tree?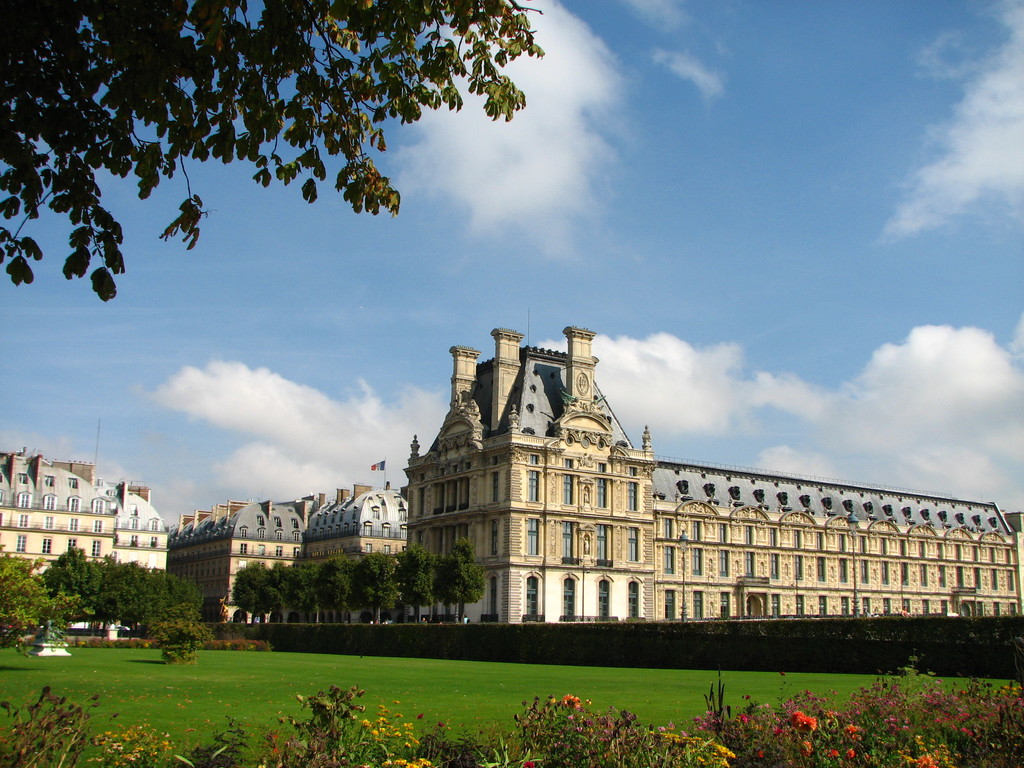
[337, 553, 403, 627]
